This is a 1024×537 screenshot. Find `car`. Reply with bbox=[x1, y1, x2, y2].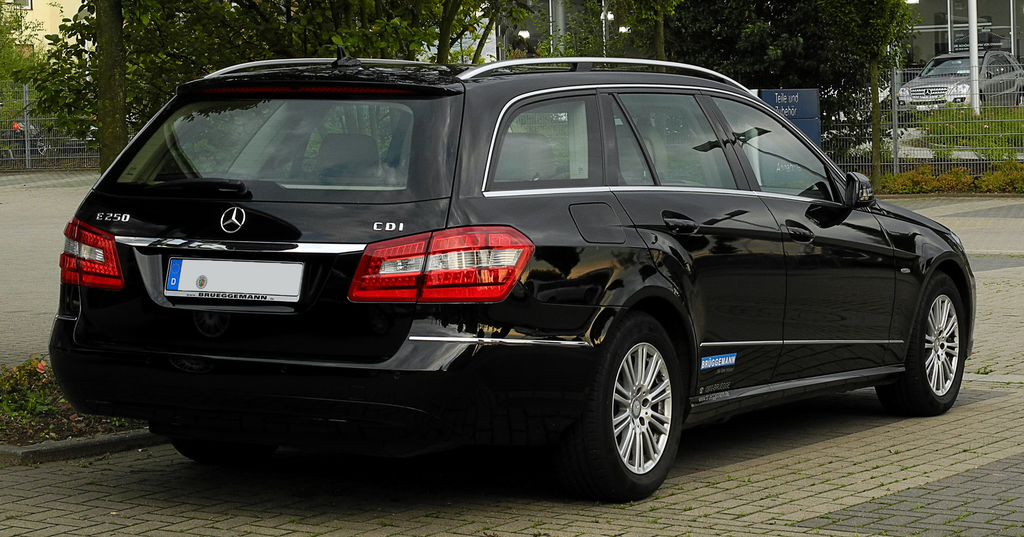
bbox=[42, 52, 979, 499].
